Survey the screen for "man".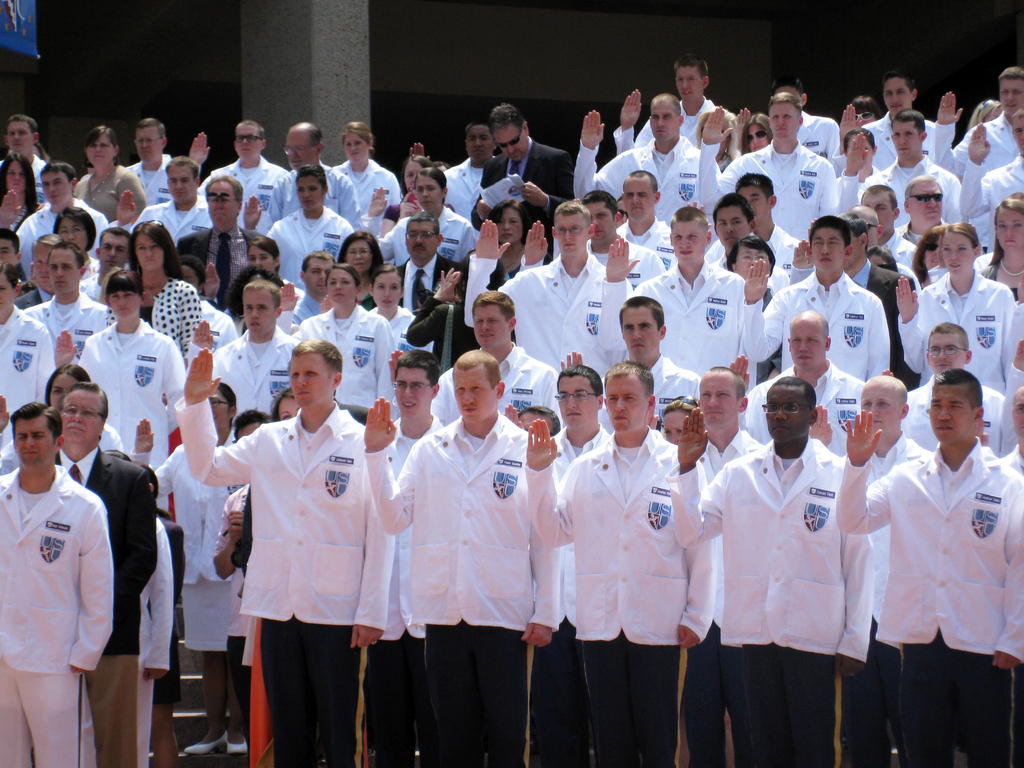
Survey found: bbox(120, 116, 179, 210).
